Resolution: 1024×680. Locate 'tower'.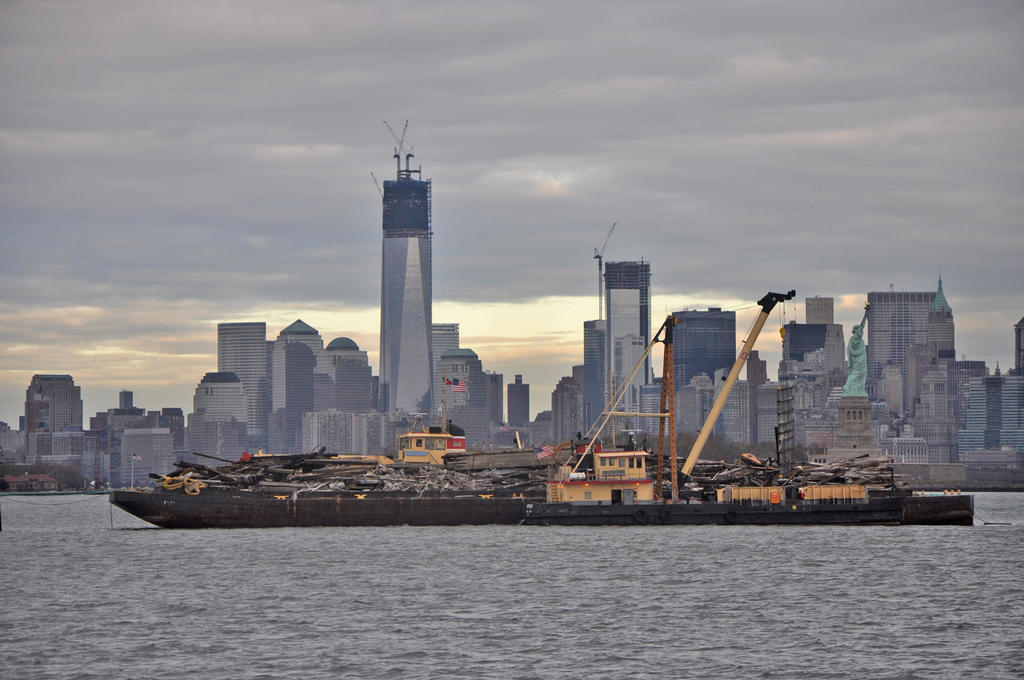
327,327,380,457.
